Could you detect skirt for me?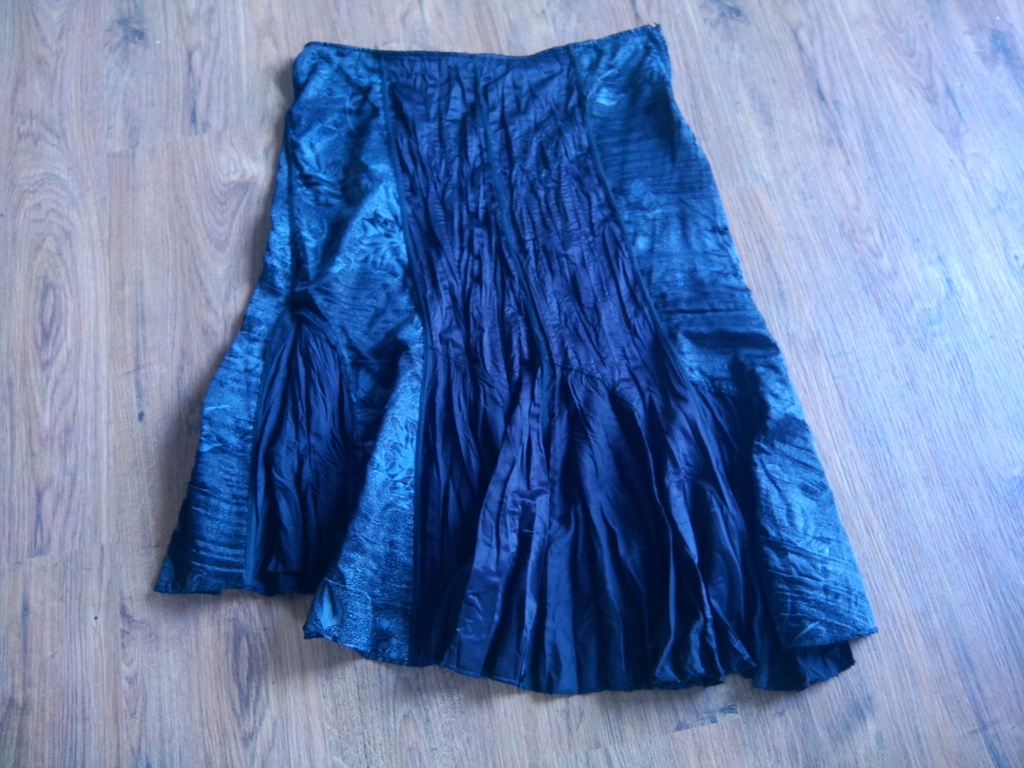
Detection result: box(152, 21, 881, 692).
